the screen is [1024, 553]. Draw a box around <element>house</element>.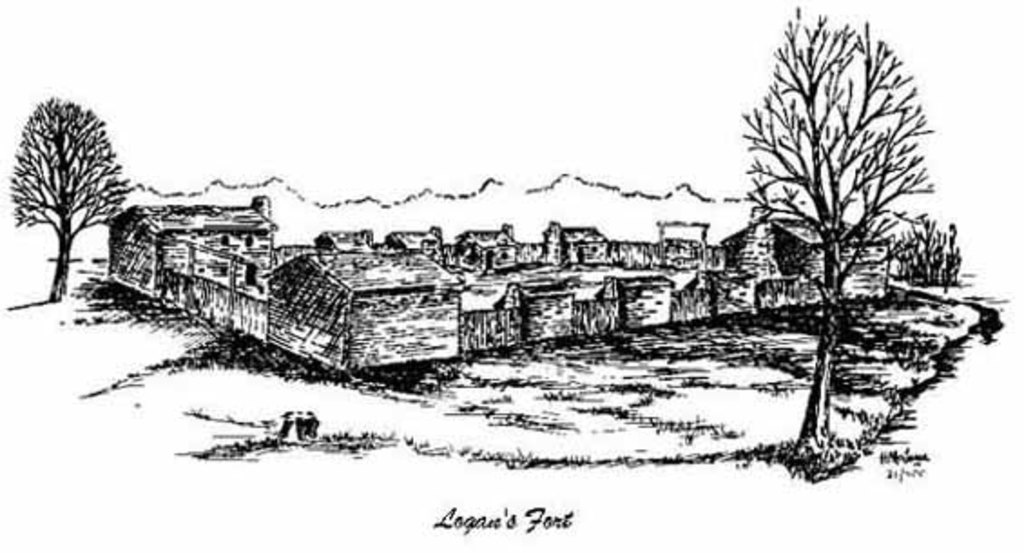
<bbox>716, 207, 912, 308</bbox>.
